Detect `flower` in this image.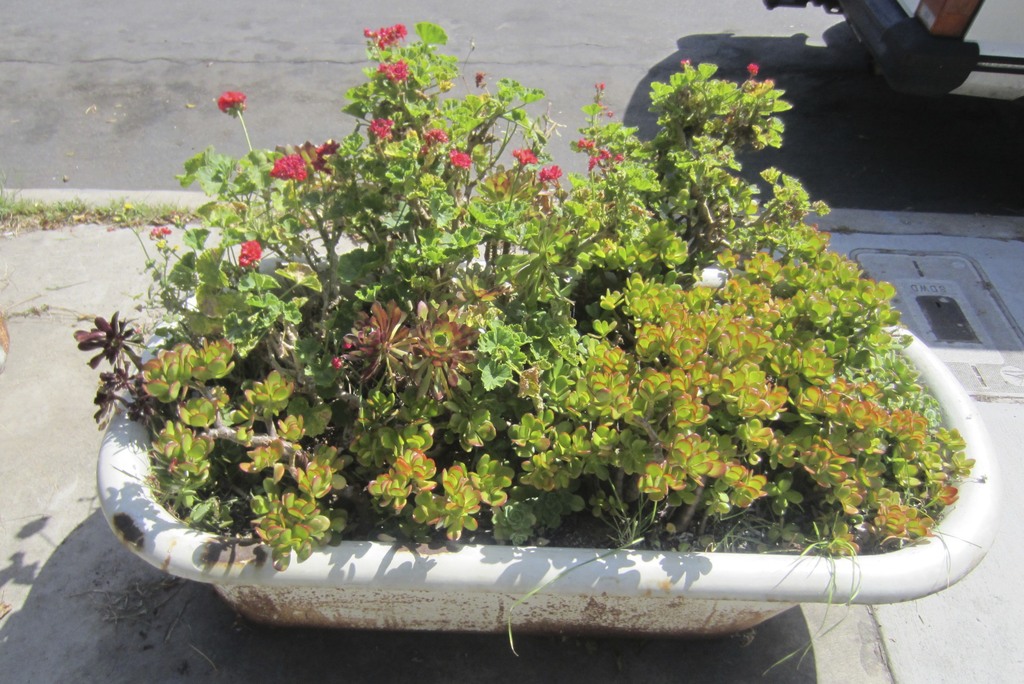
Detection: [left=475, top=72, right=484, bottom=87].
